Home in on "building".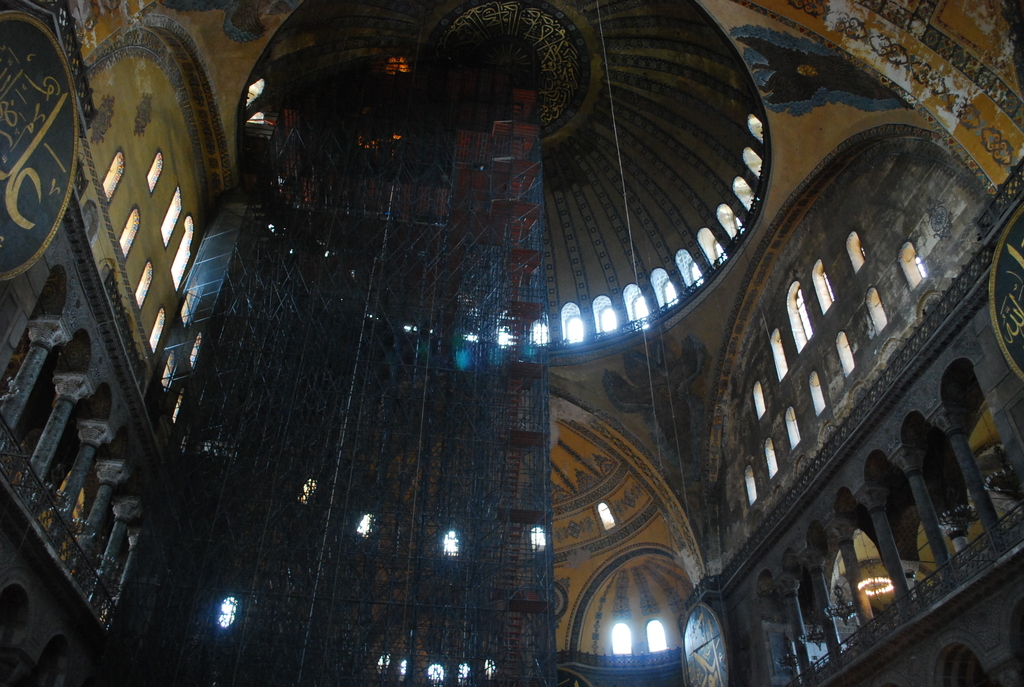
Homed in at 0:3:1023:686.
